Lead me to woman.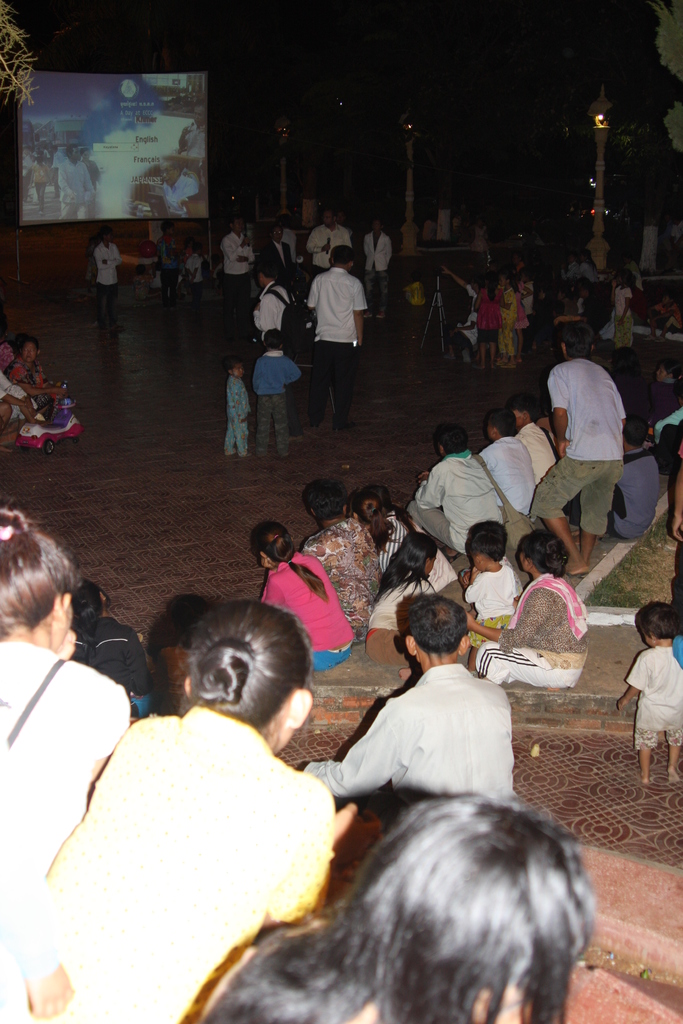
Lead to box=[472, 531, 588, 691].
